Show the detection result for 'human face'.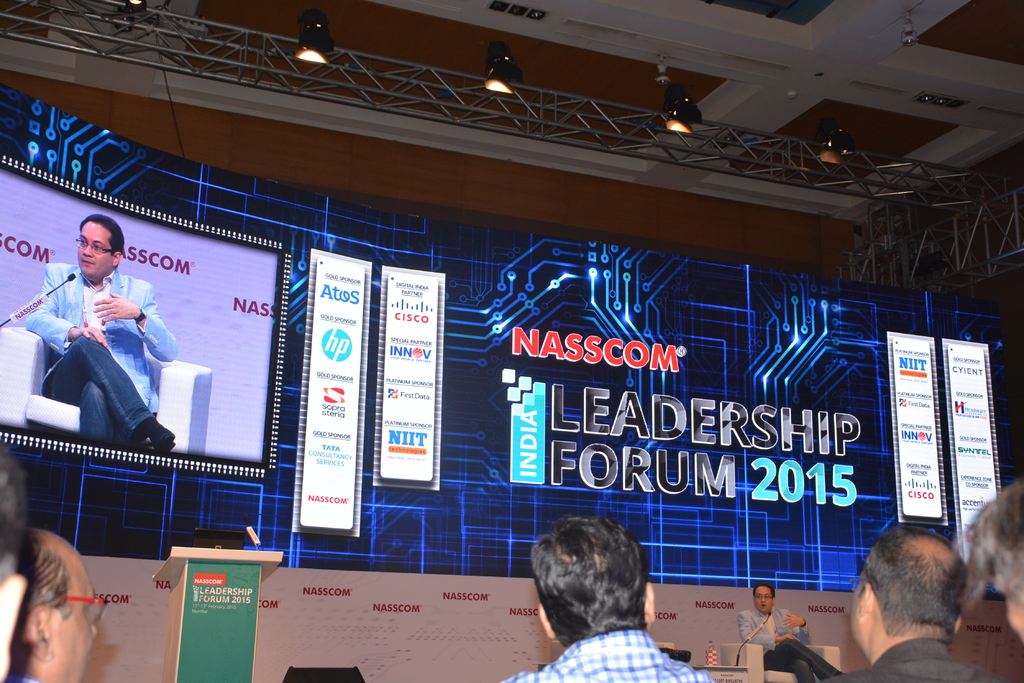
[77,222,113,277].
